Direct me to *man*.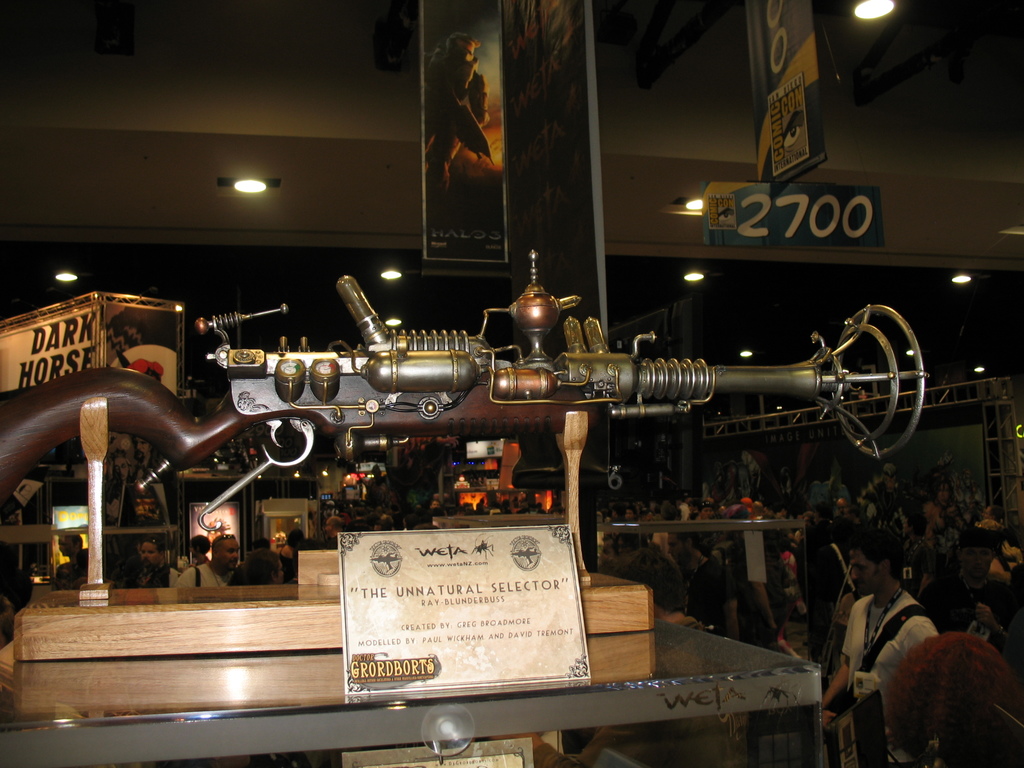
Direction: (126,543,174,595).
